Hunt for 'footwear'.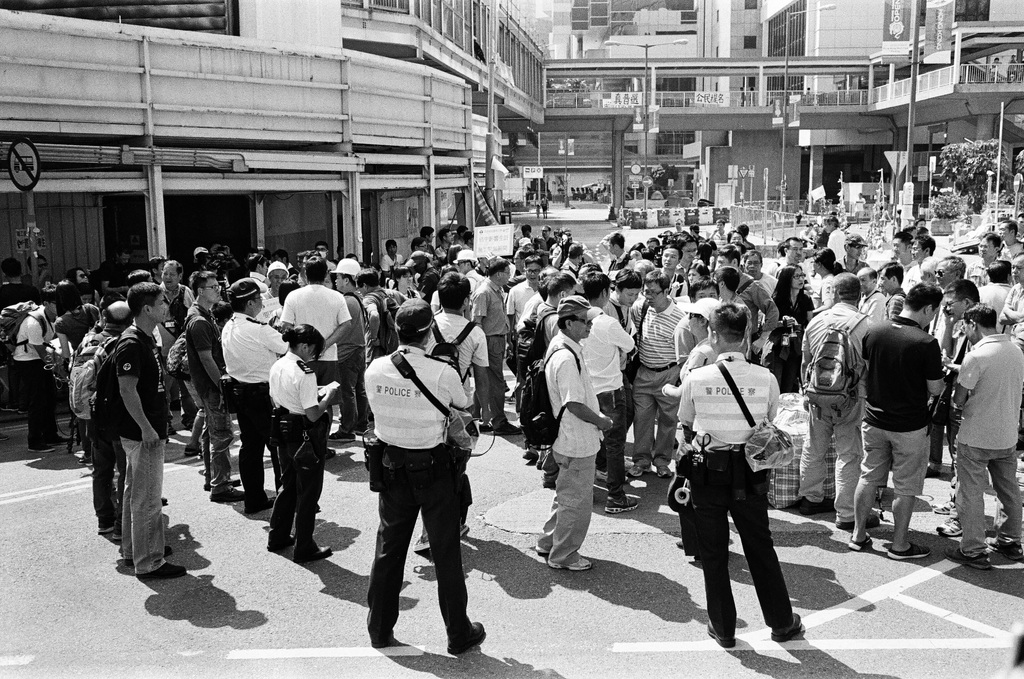
Hunted down at select_region(326, 447, 336, 458).
